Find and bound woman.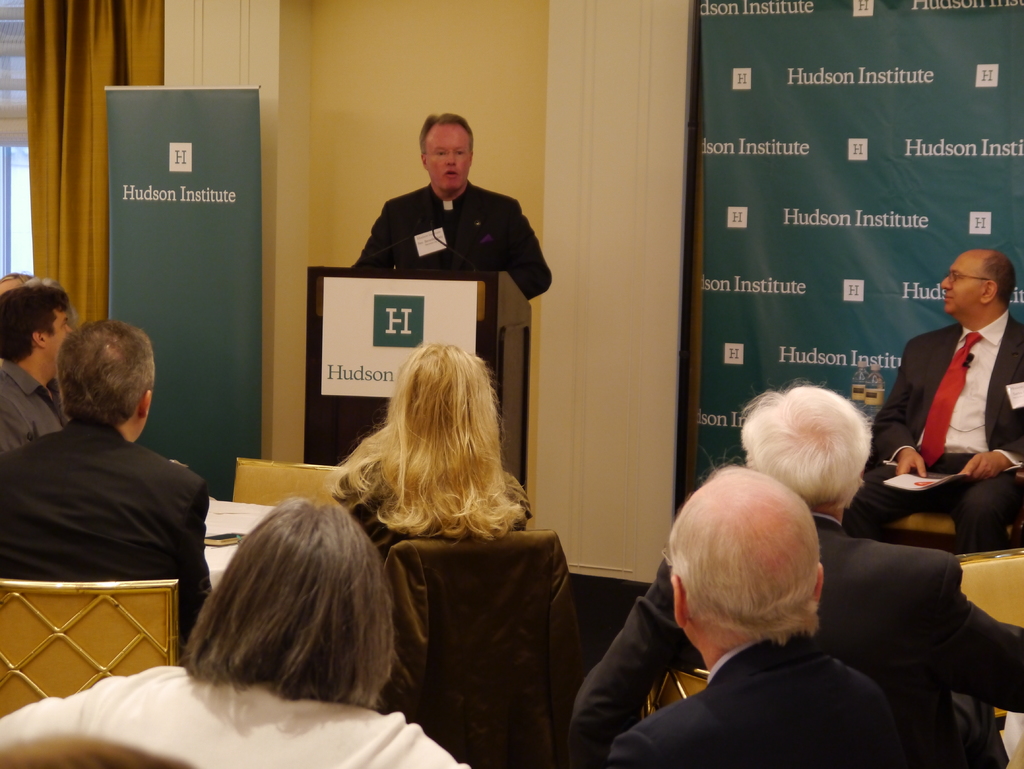
Bound: pyautogui.locateOnScreen(326, 343, 532, 560).
